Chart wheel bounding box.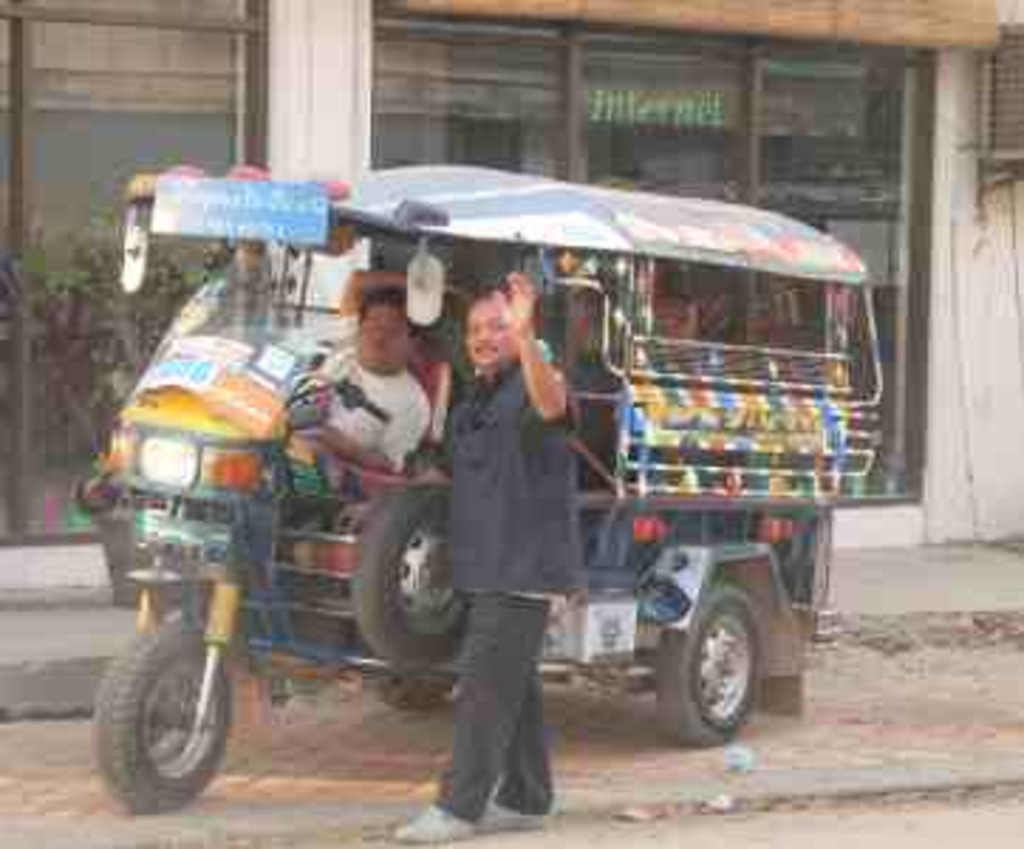
Charted: 653 583 761 747.
